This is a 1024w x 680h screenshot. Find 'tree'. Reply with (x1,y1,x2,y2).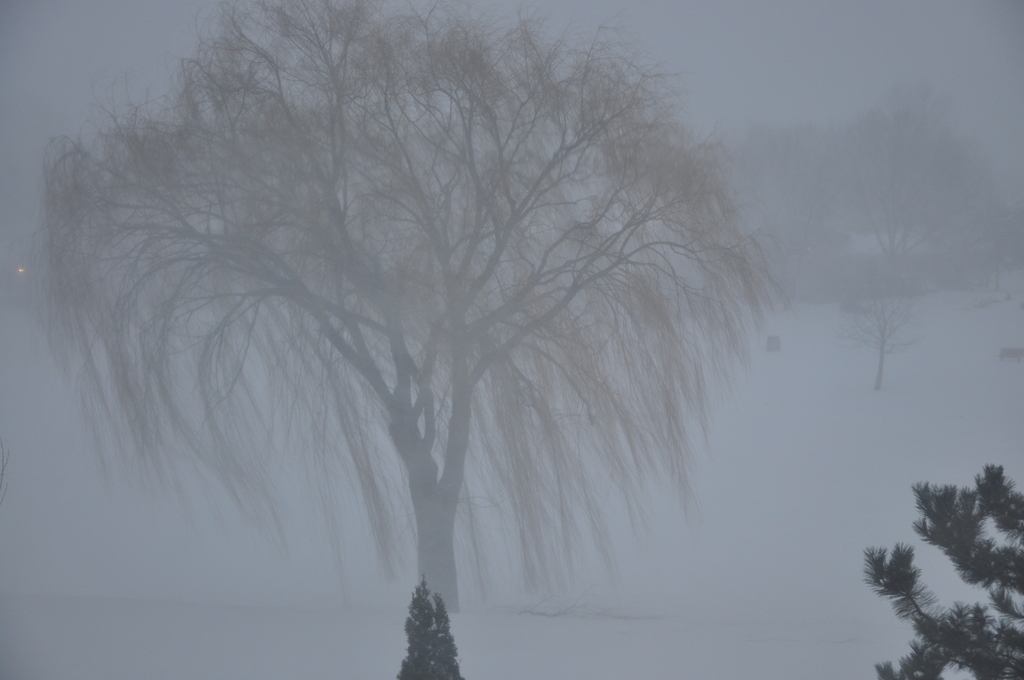
(859,462,1023,679).
